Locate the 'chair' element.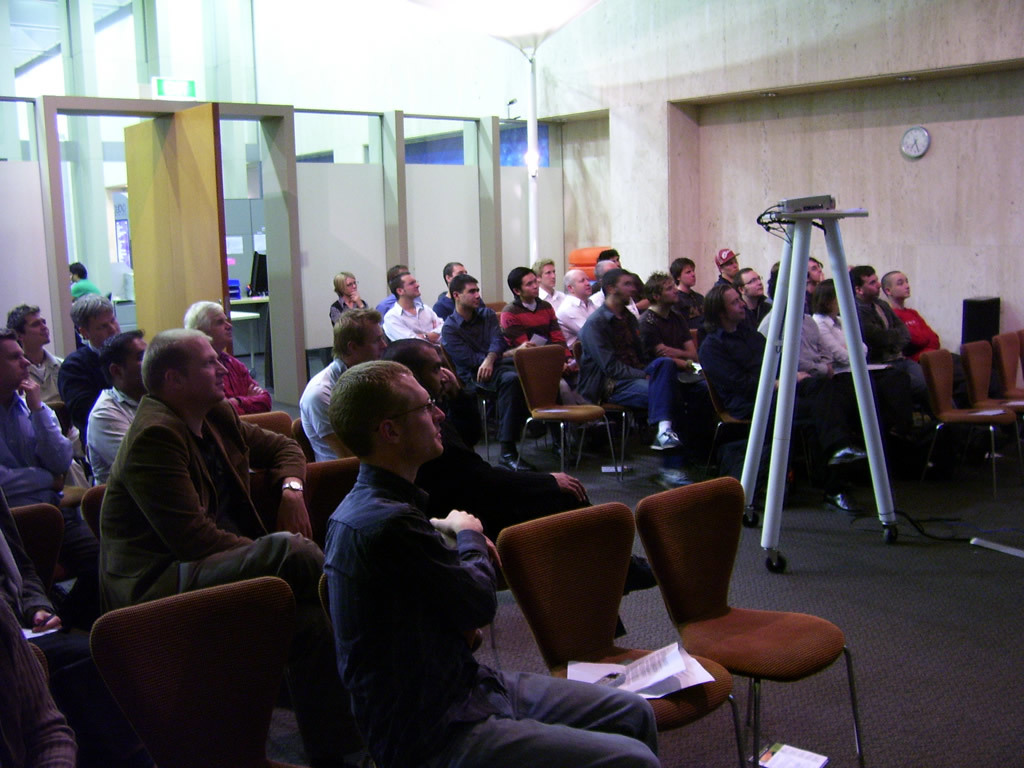
Element bbox: (512,344,622,479).
